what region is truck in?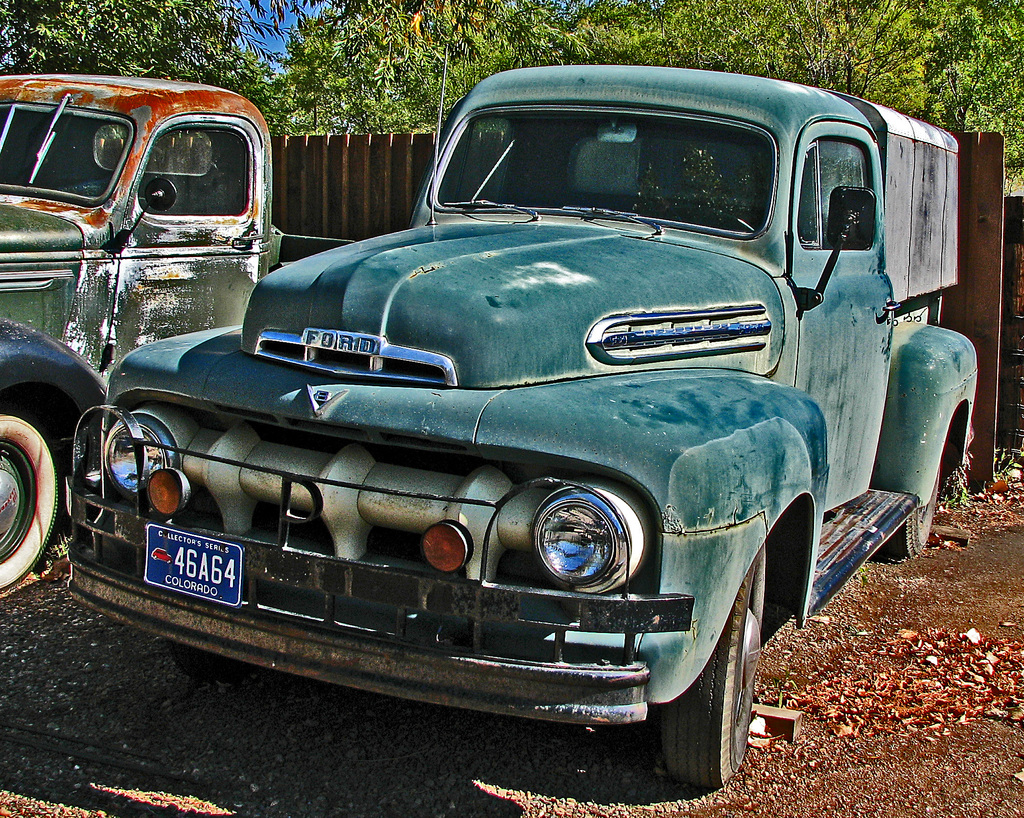
<bbox>65, 88, 987, 782</bbox>.
